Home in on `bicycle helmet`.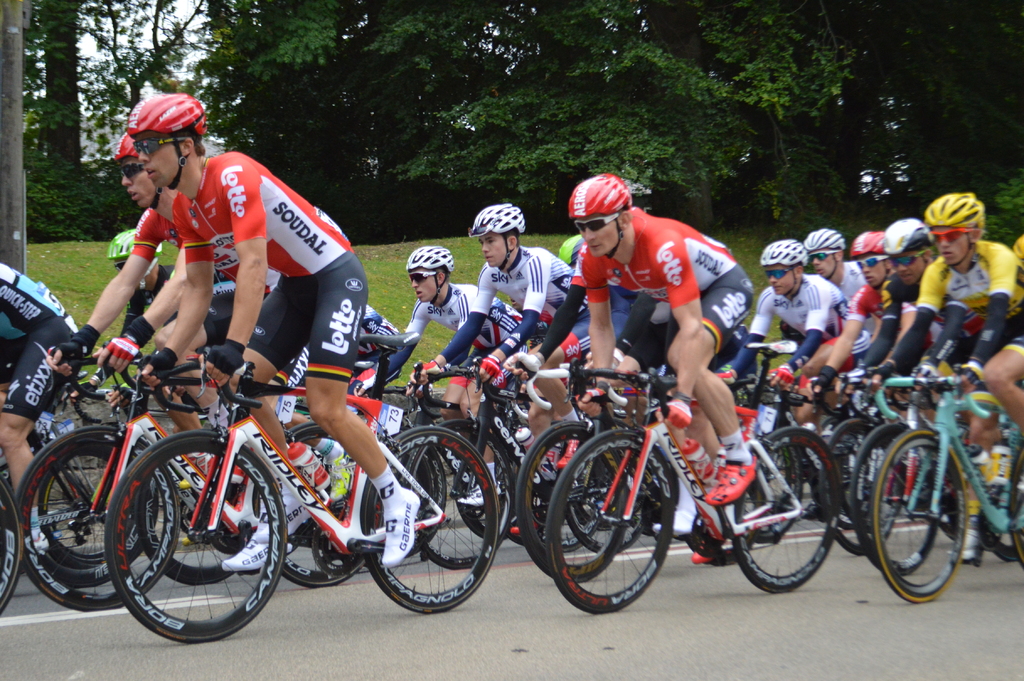
Homed in at (x1=115, y1=132, x2=138, y2=163).
